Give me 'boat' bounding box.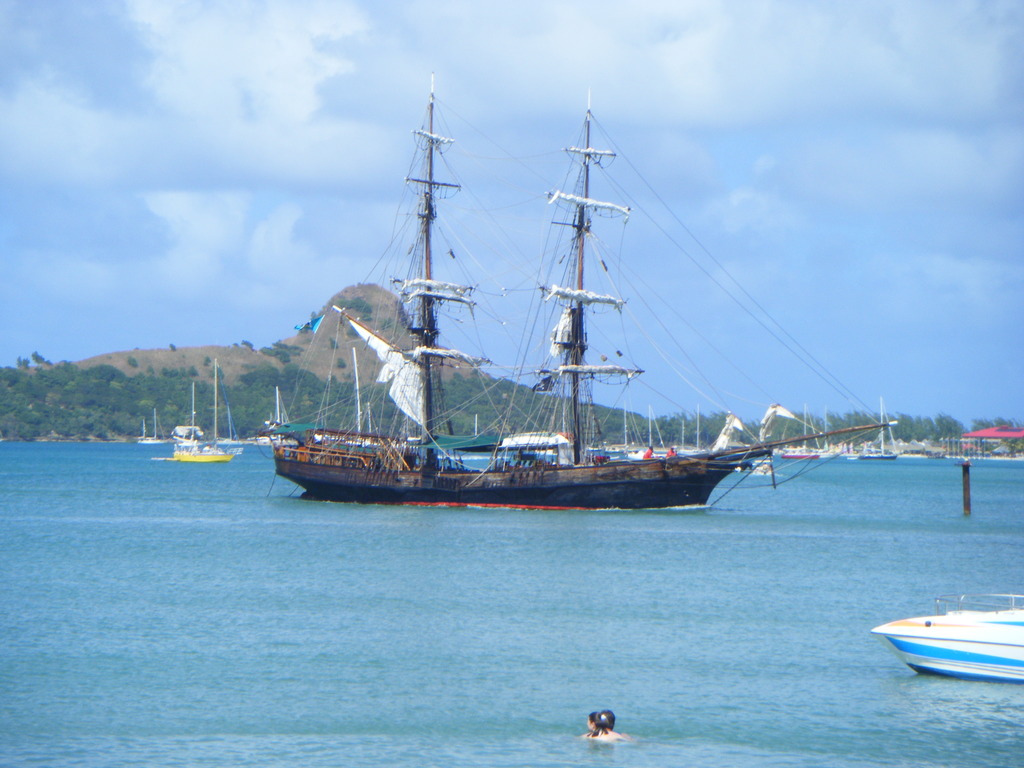
rect(877, 591, 1023, 688).
